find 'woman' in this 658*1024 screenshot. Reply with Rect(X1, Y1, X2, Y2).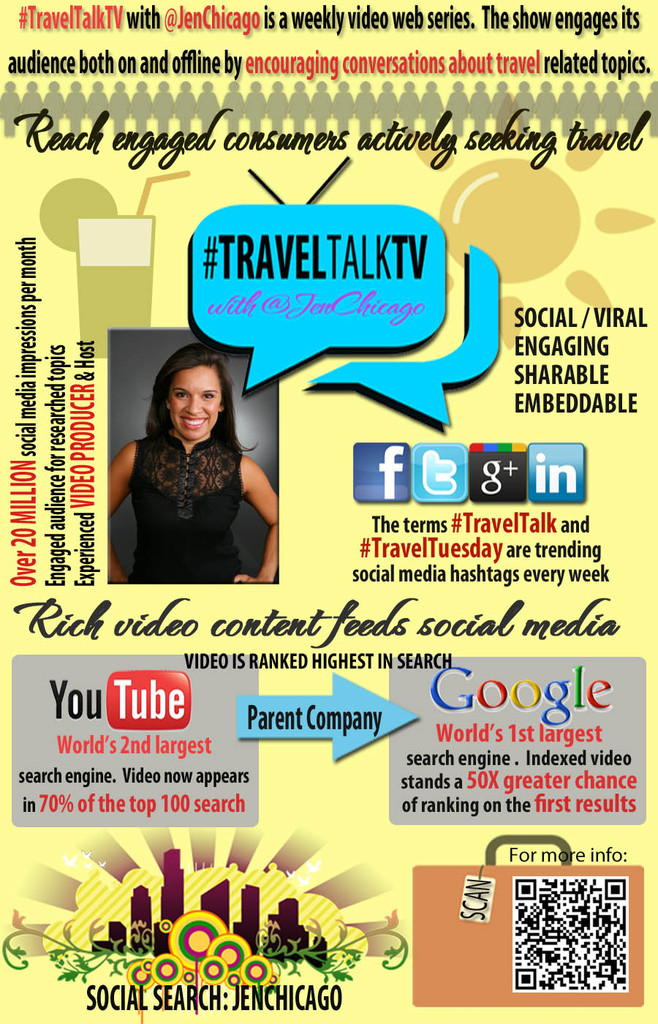
Rect(110, 347, 280, 585).
